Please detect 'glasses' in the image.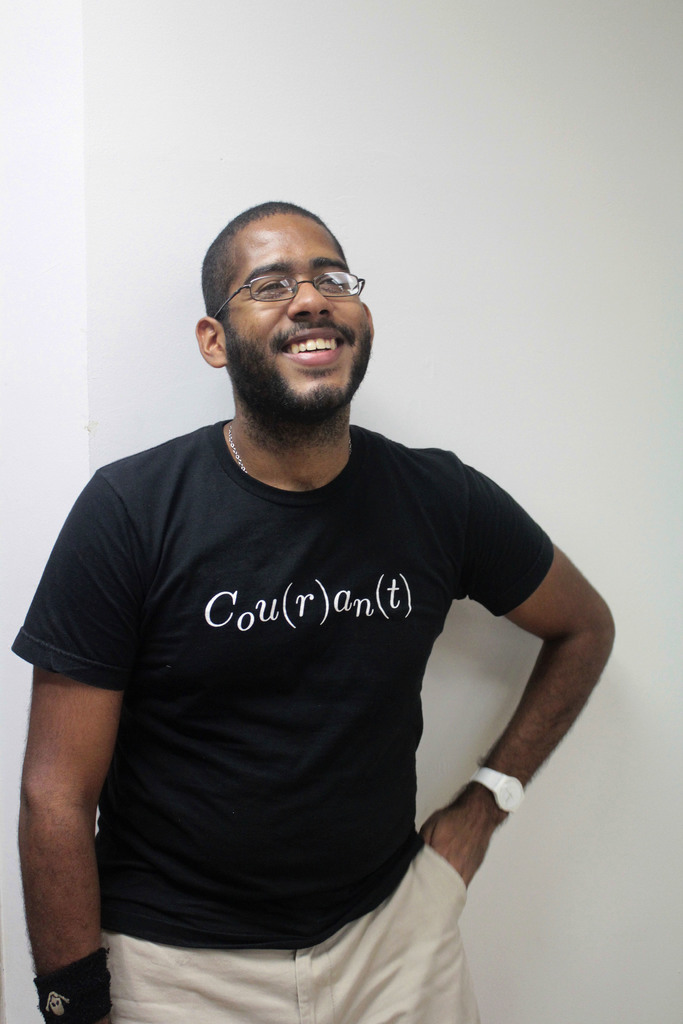
l=201, t=250, r=367, b=318.
